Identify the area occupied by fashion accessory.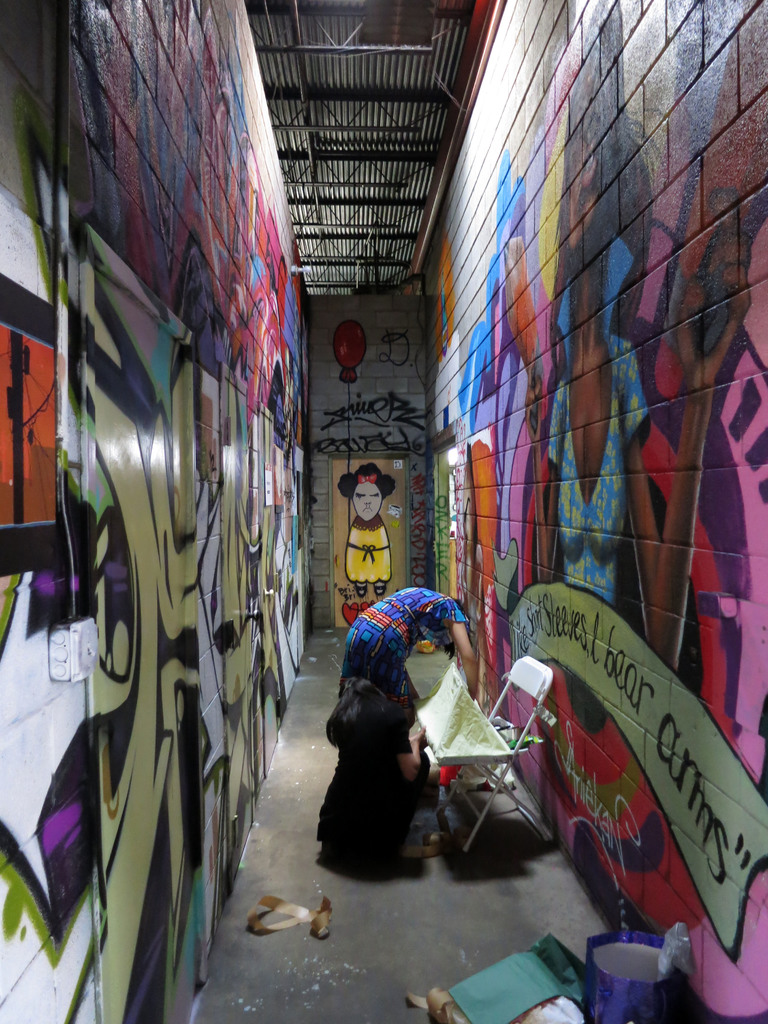
Area: x1=356 y1=583 x2=369 y2=597.
